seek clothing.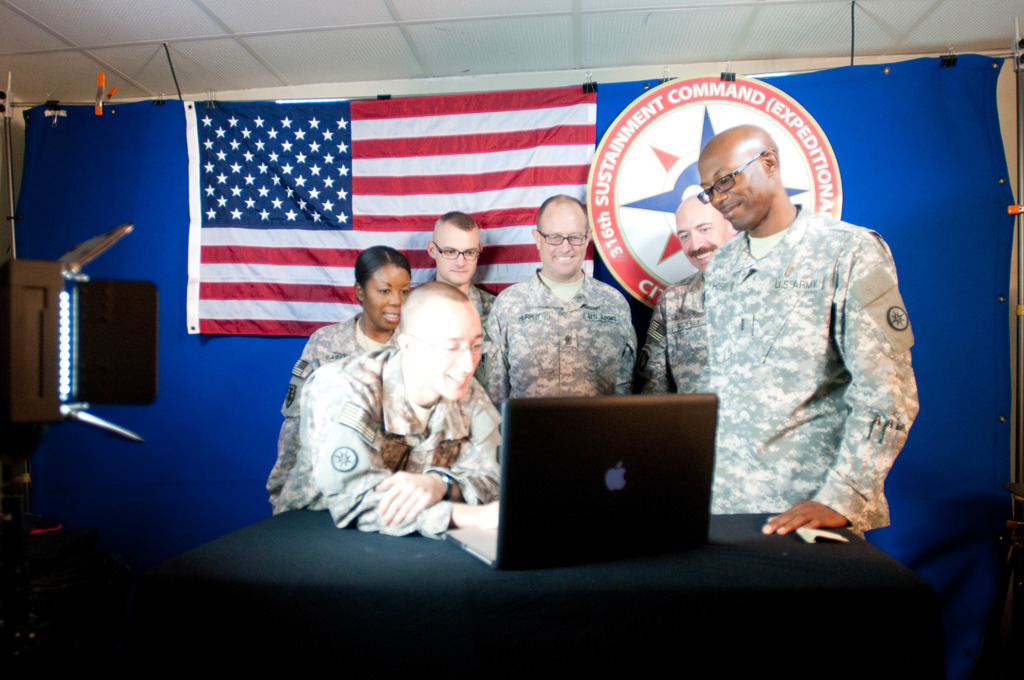
left=266, top=313, right=405, bottom=518.
